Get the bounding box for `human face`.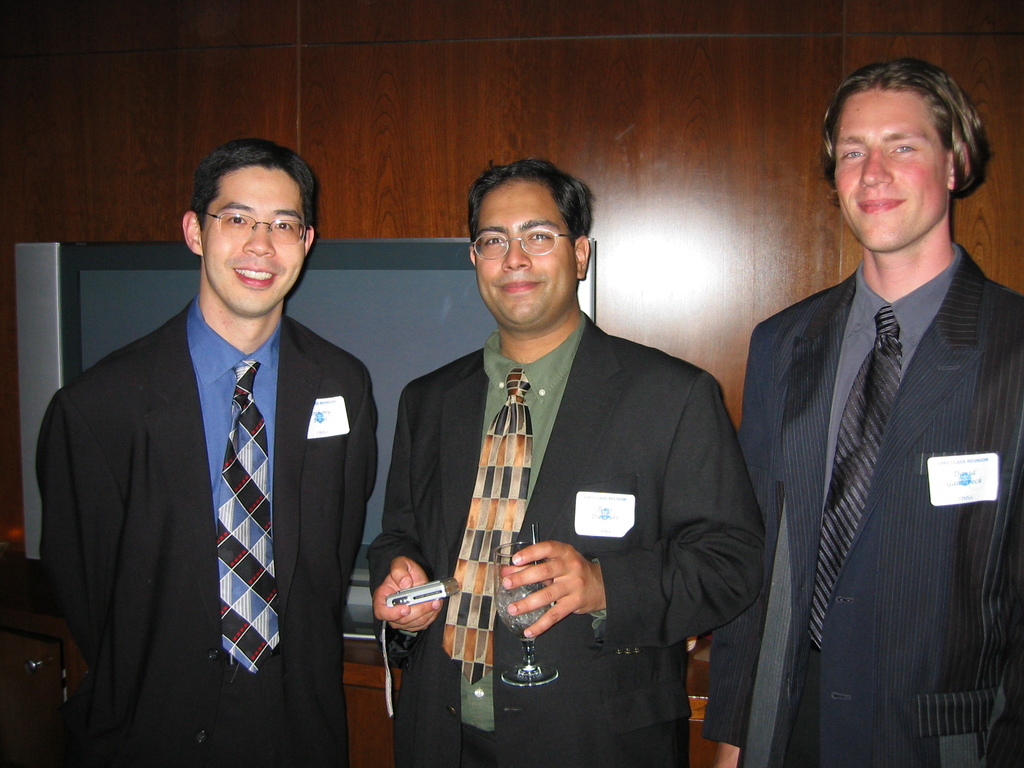
left=476, top=179, right=575, bottom=330.
